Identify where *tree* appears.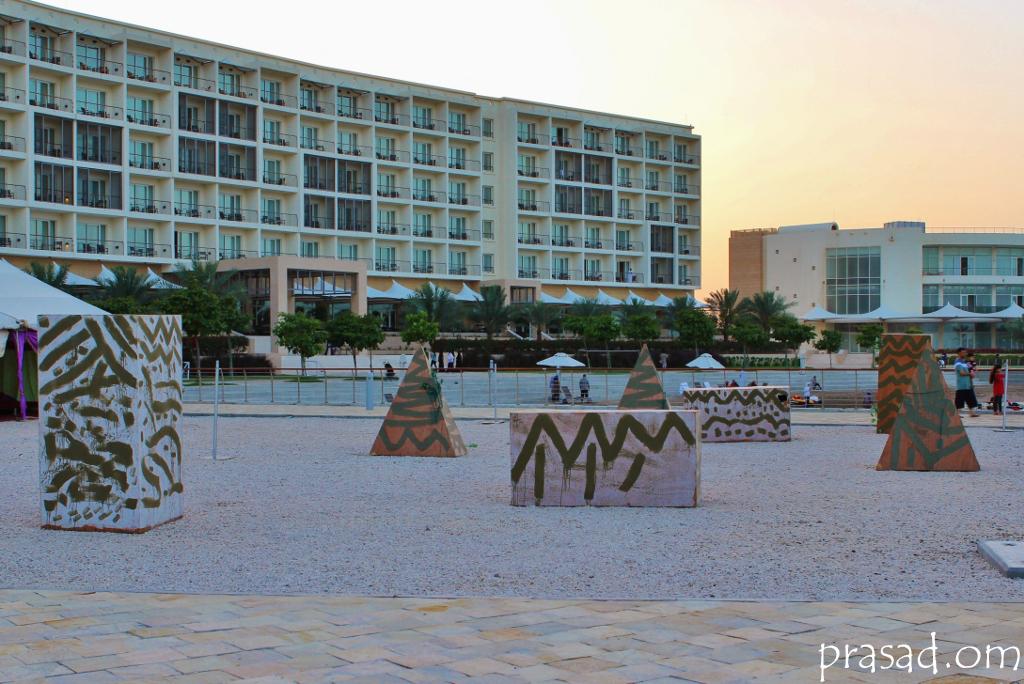
Appears at rect(662, 302, 712, 353).
